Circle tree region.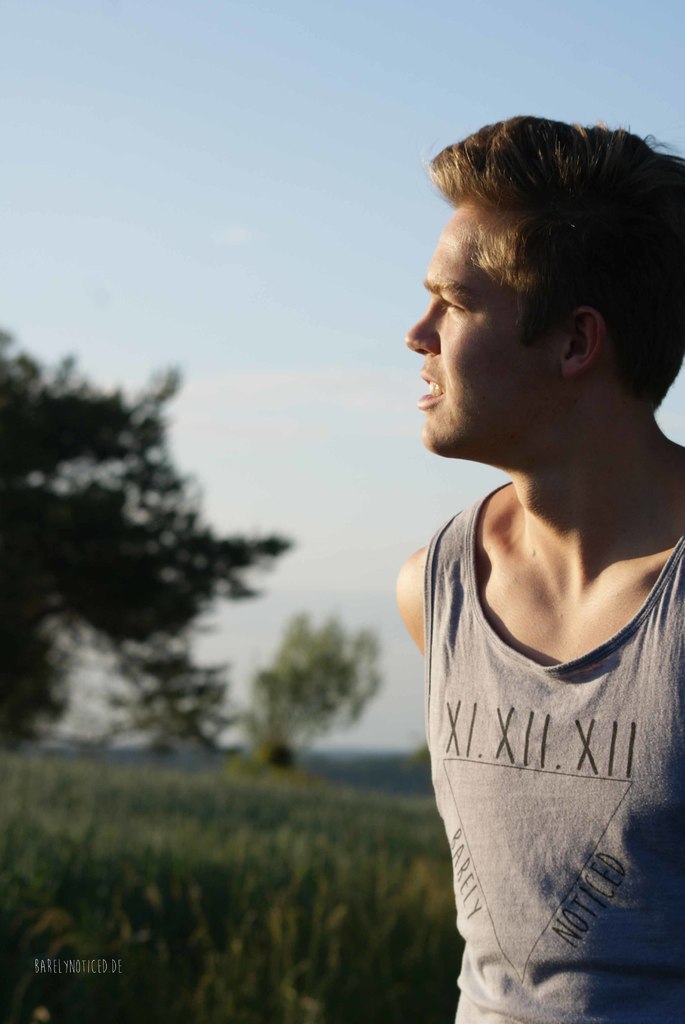
Region: l=239, t=570, r=377, b=780.
